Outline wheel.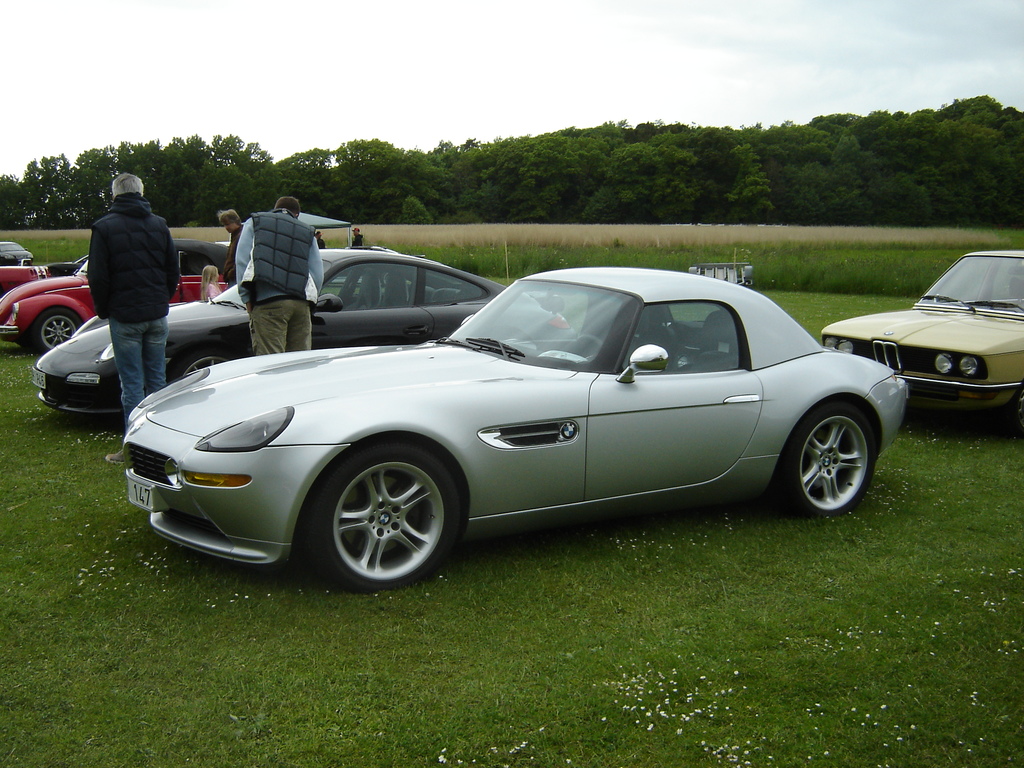
Outline: detection(164, 349, 232, 387).
